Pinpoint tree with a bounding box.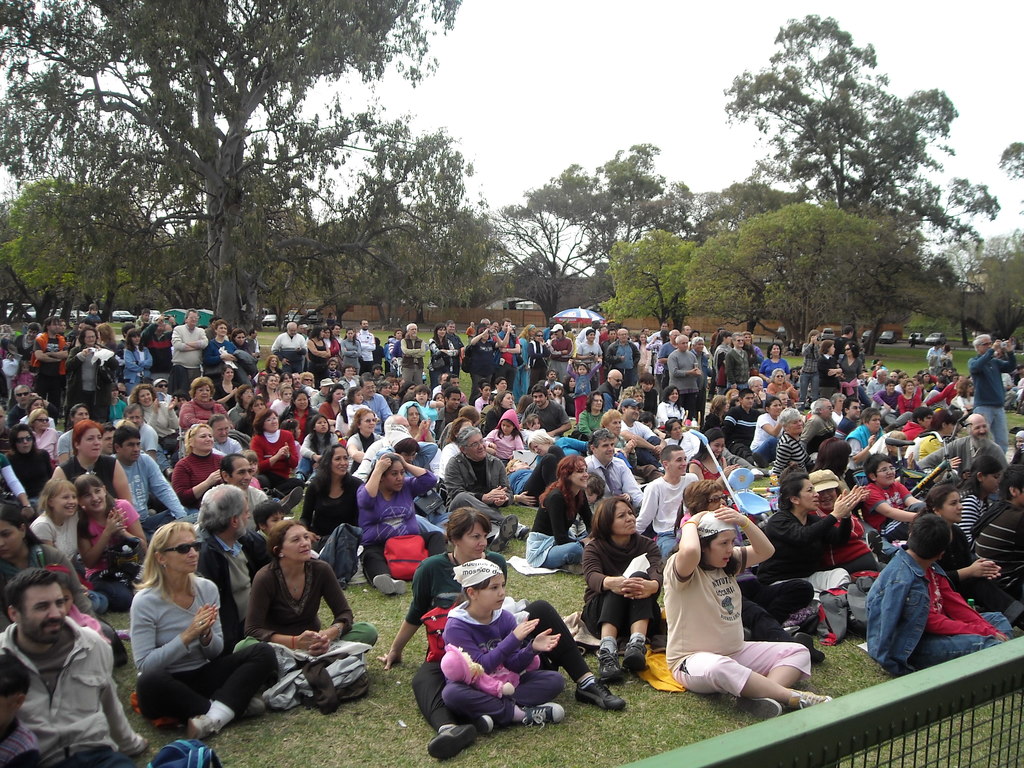
[952, 226, 1023, 345].
